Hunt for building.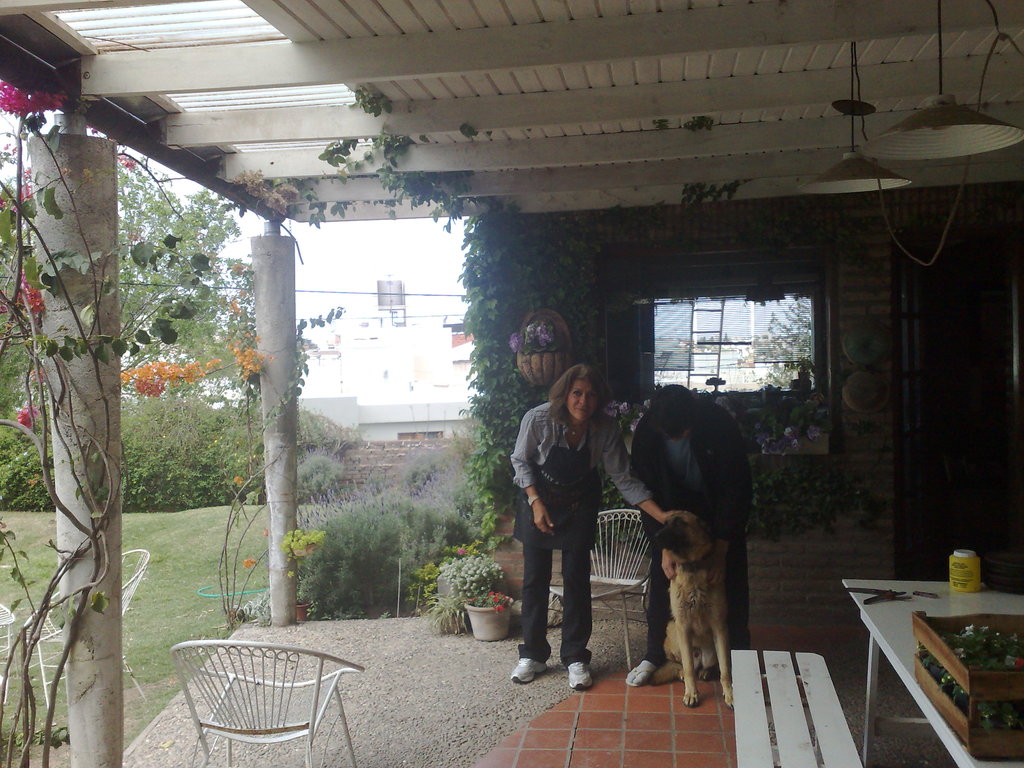
Hunted down at detection(654, 296, 814, 392).
